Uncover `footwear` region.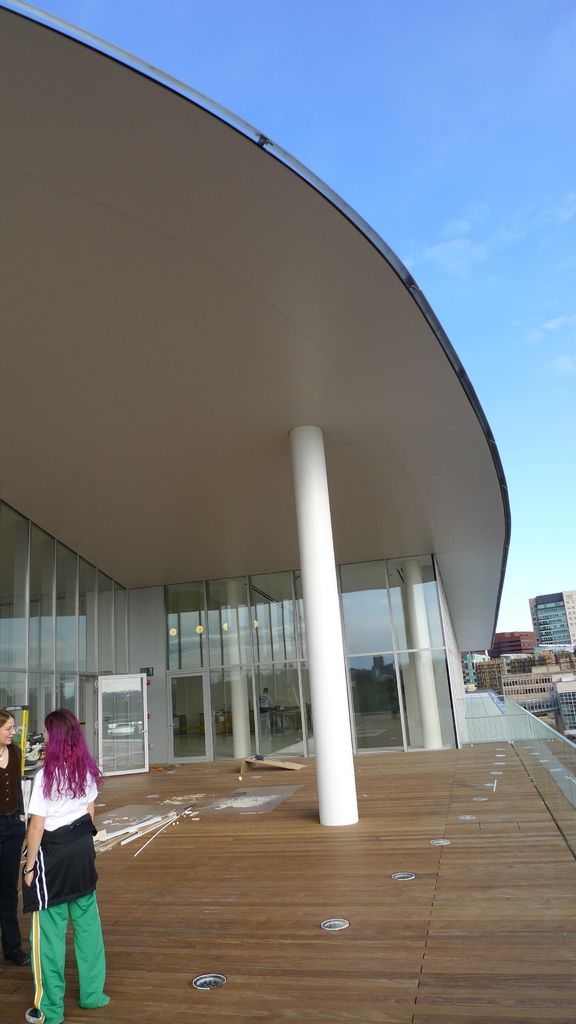
Uncovered: {"x1": 26, "y1": 1004, "x2": 40, "y2": 1023}.
